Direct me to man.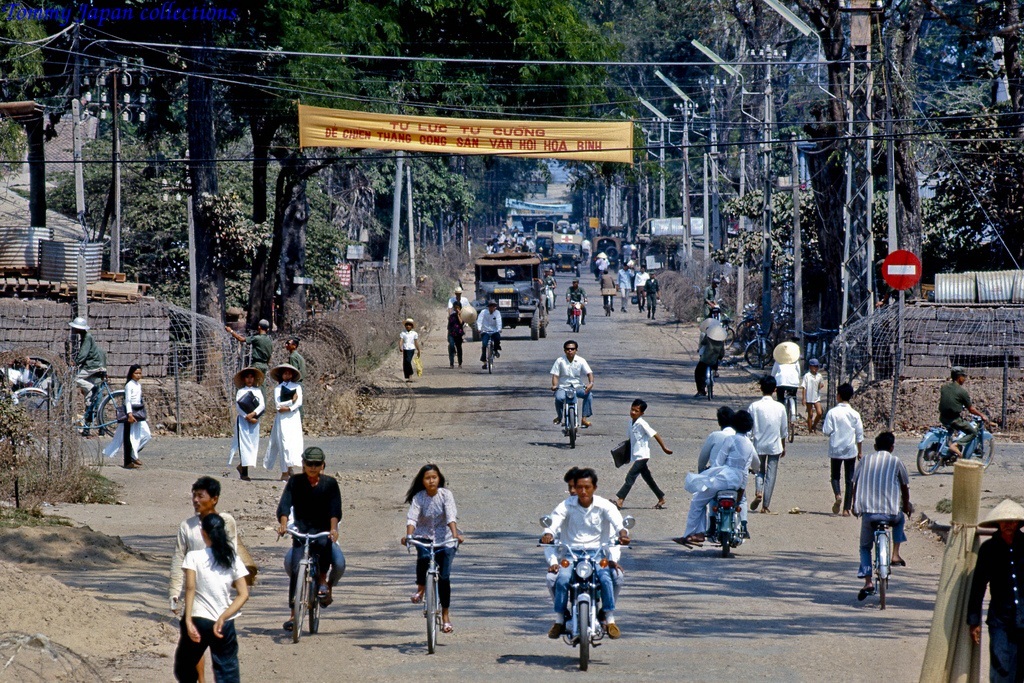
Direction: (x1=636, y1=270, x2=647, y2=304).
